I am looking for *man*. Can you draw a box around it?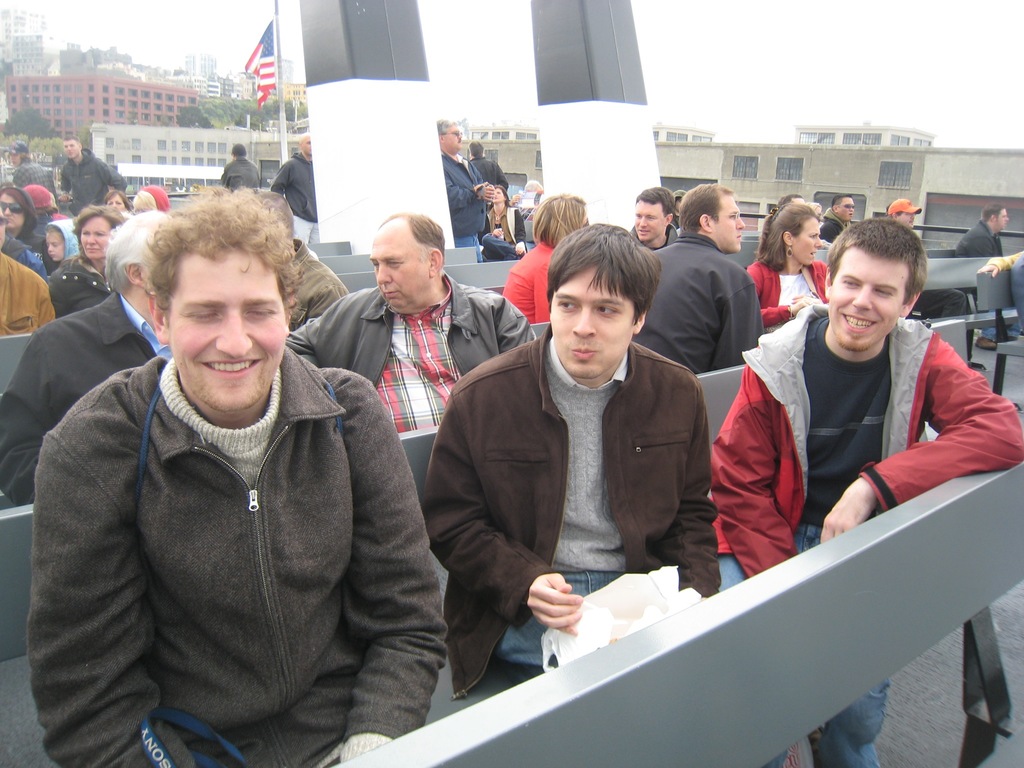
Sure, the bounding box is (x1=267, y1=129, x2=318, y2=242).
